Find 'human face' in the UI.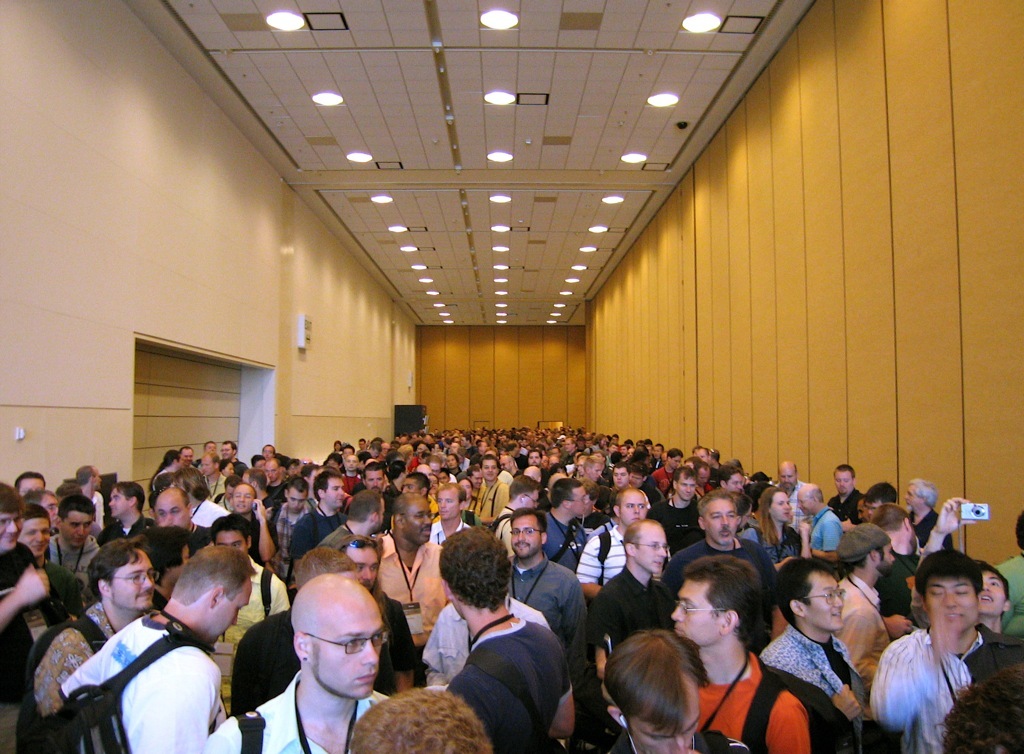
UI element at 201,454,214,475.
